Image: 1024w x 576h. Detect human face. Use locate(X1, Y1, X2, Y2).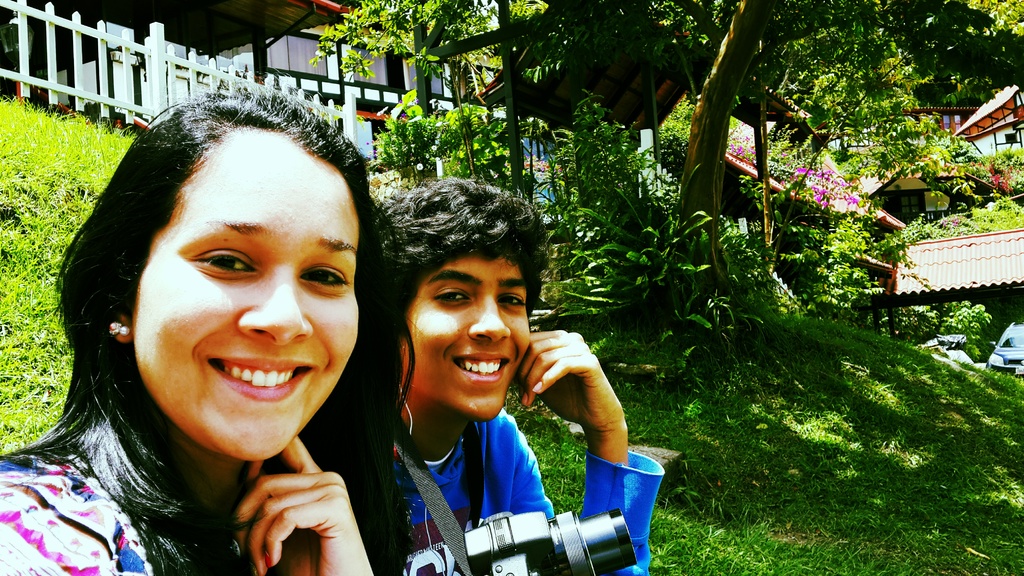
locate(409, 255, 529, 422).
